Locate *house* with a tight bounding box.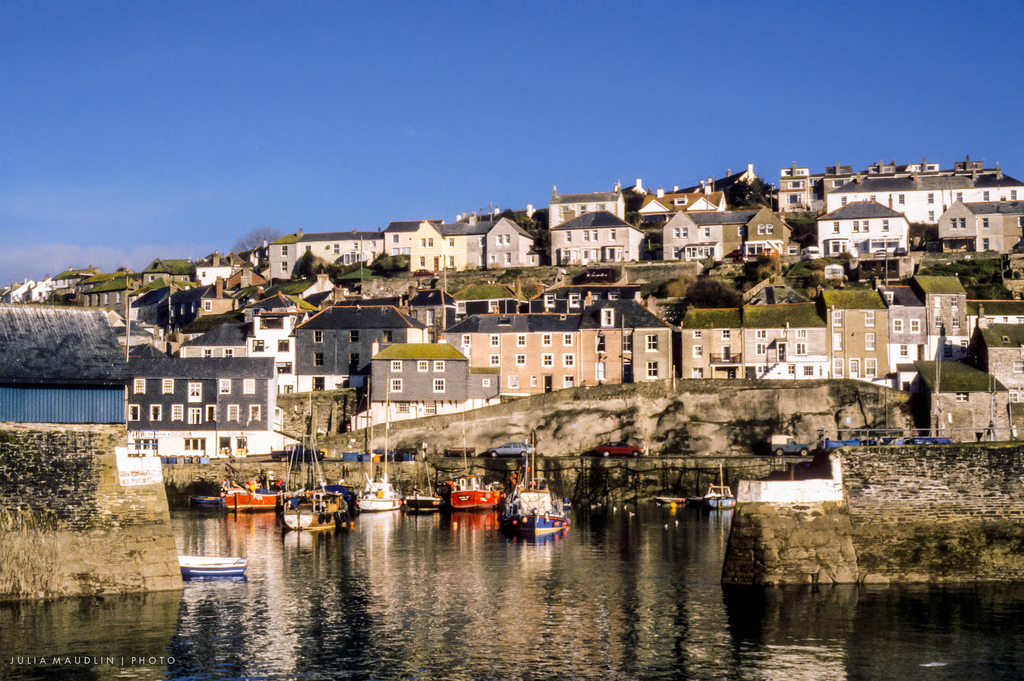
crop(0, 272, 70, 308).
